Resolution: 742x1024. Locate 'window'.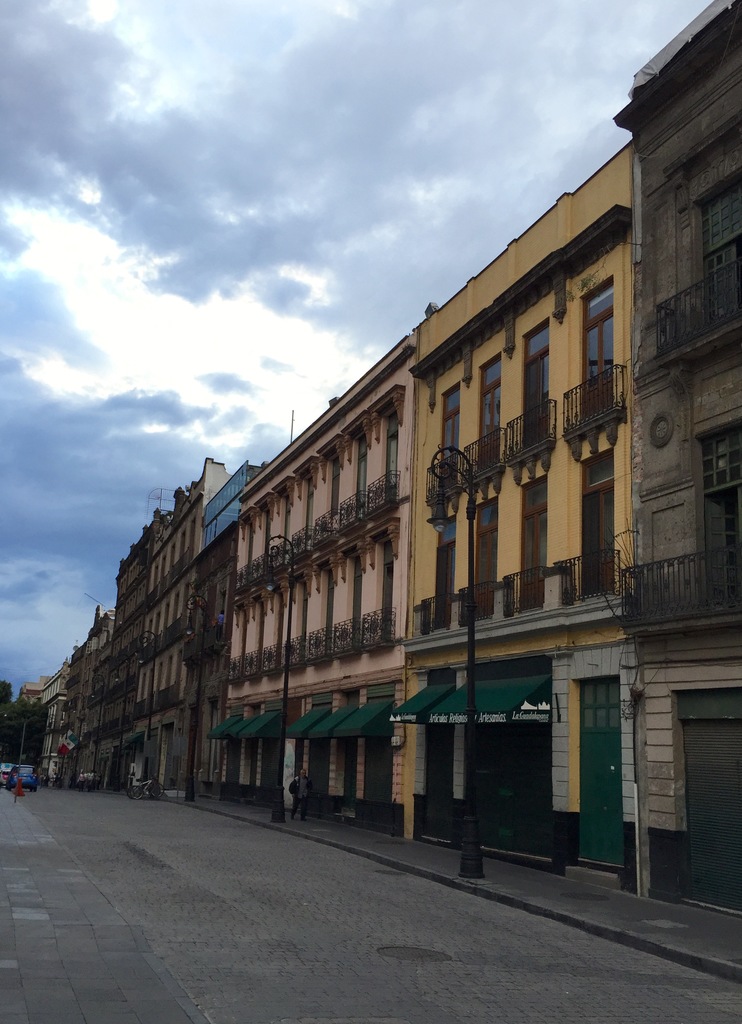
[left=578, top=454, right=622, bottom=604].
